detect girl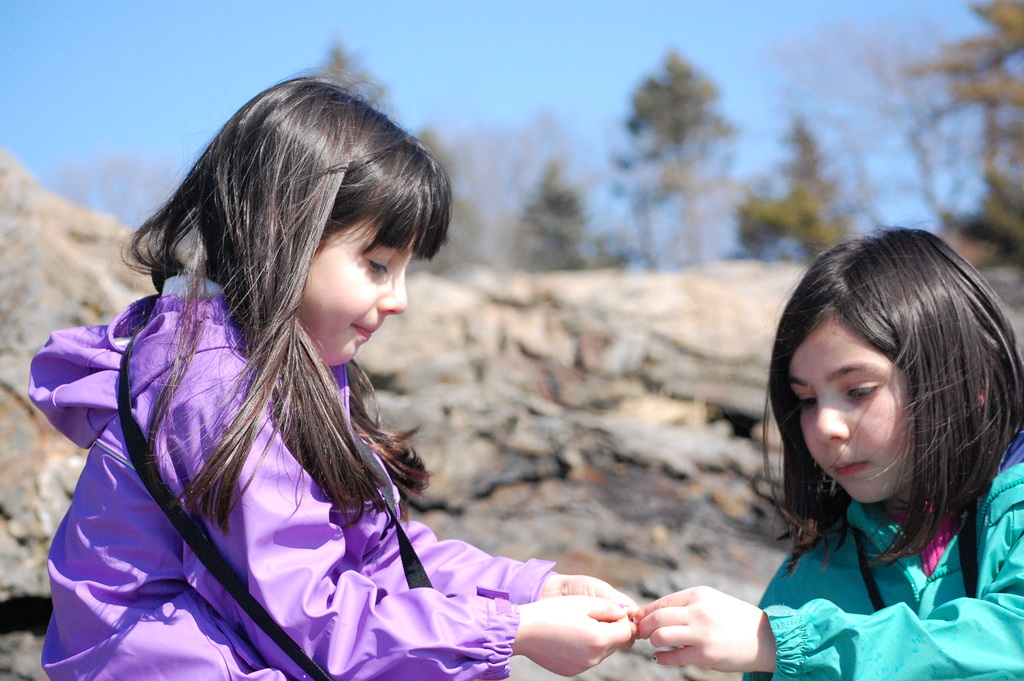
(622,222,1023,680)
